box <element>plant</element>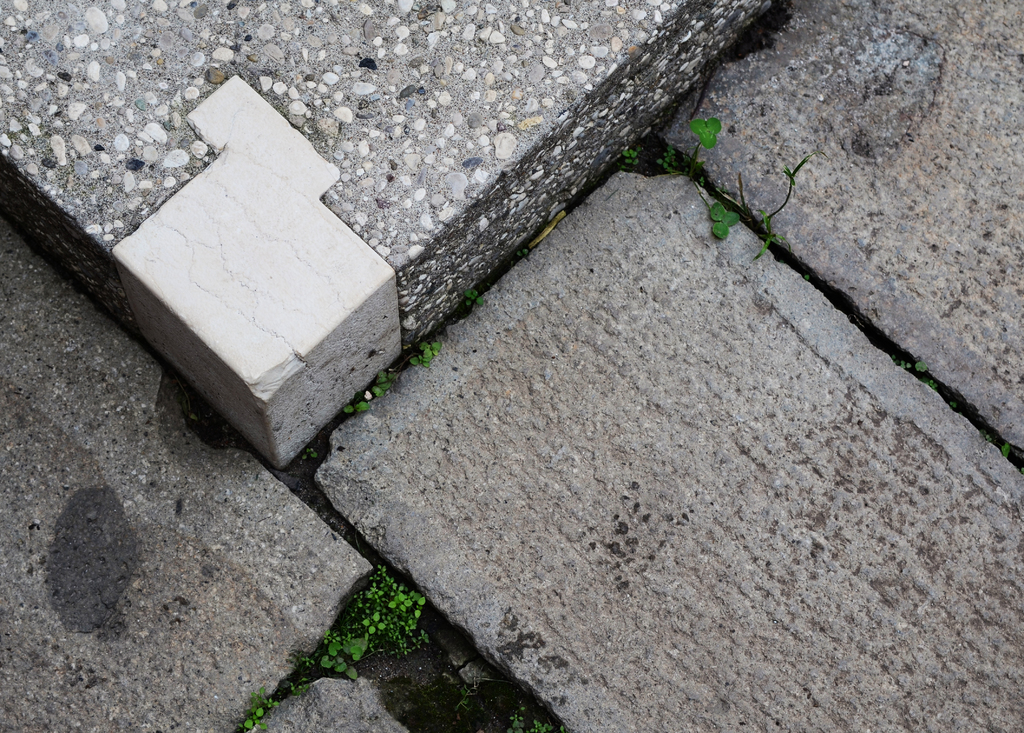
(238, 689, 282, 732)
